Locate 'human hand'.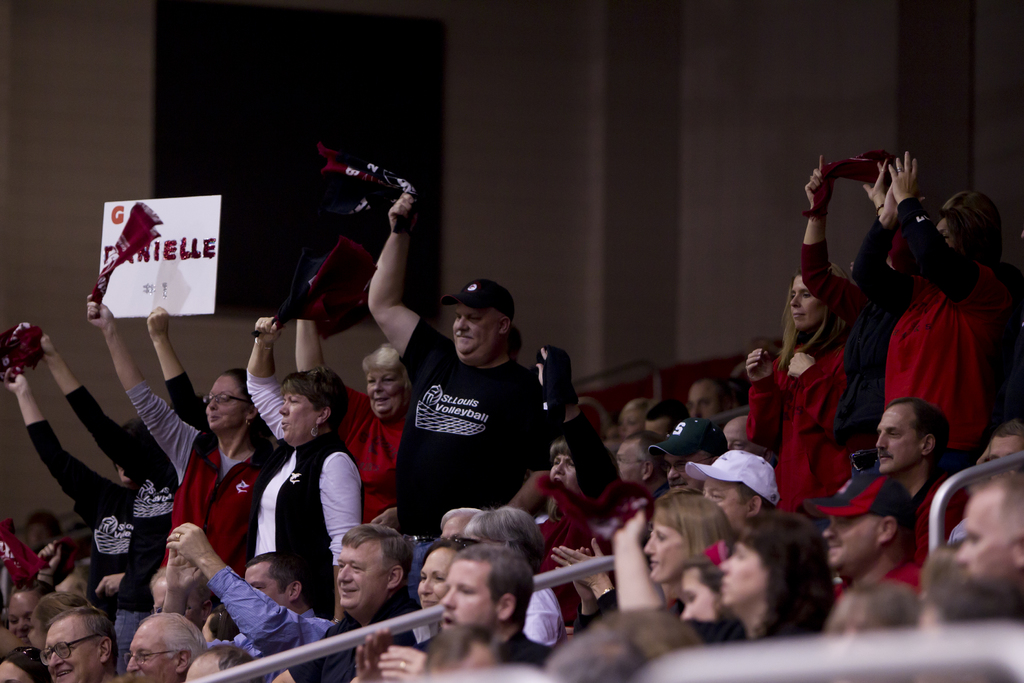
Bounding box: bbox(574, 548, 593, 600).
